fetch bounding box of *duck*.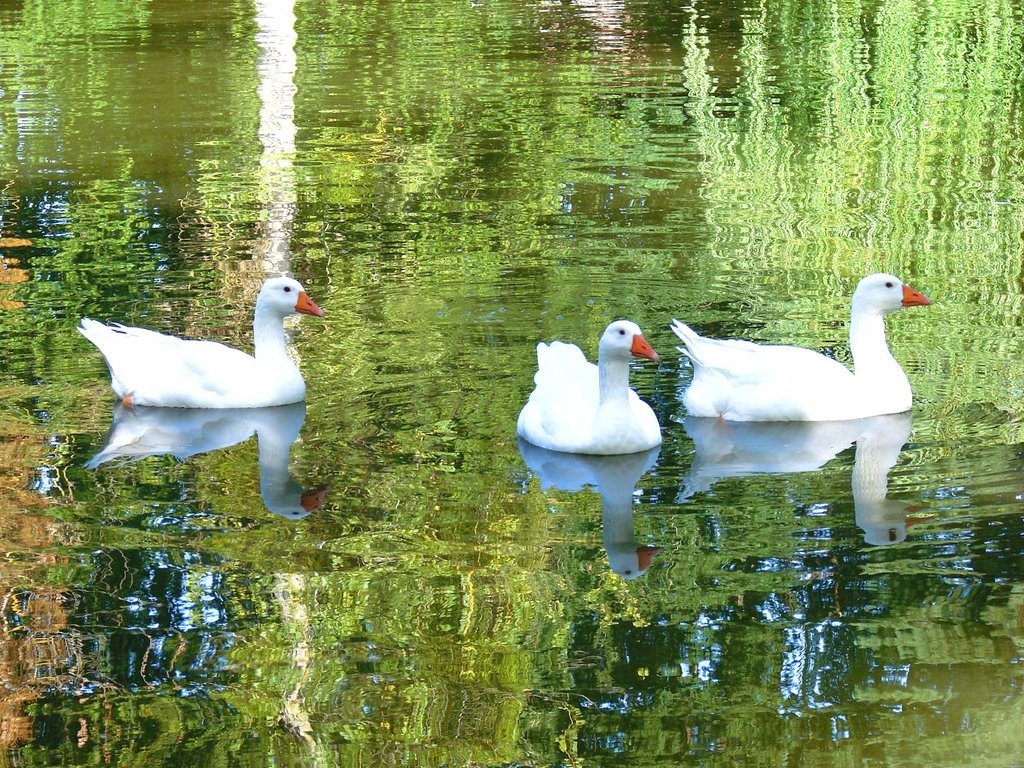
Bbox: detection(669, 273, 932, 431).
